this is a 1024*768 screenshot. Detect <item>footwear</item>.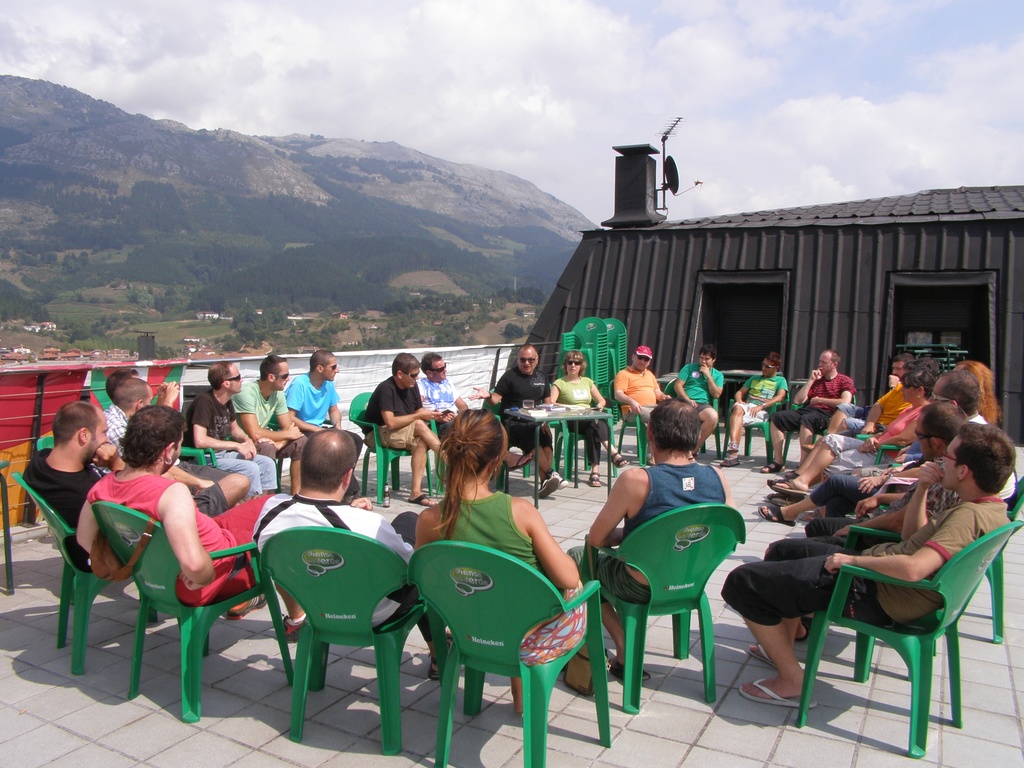
611 452 628 467.
